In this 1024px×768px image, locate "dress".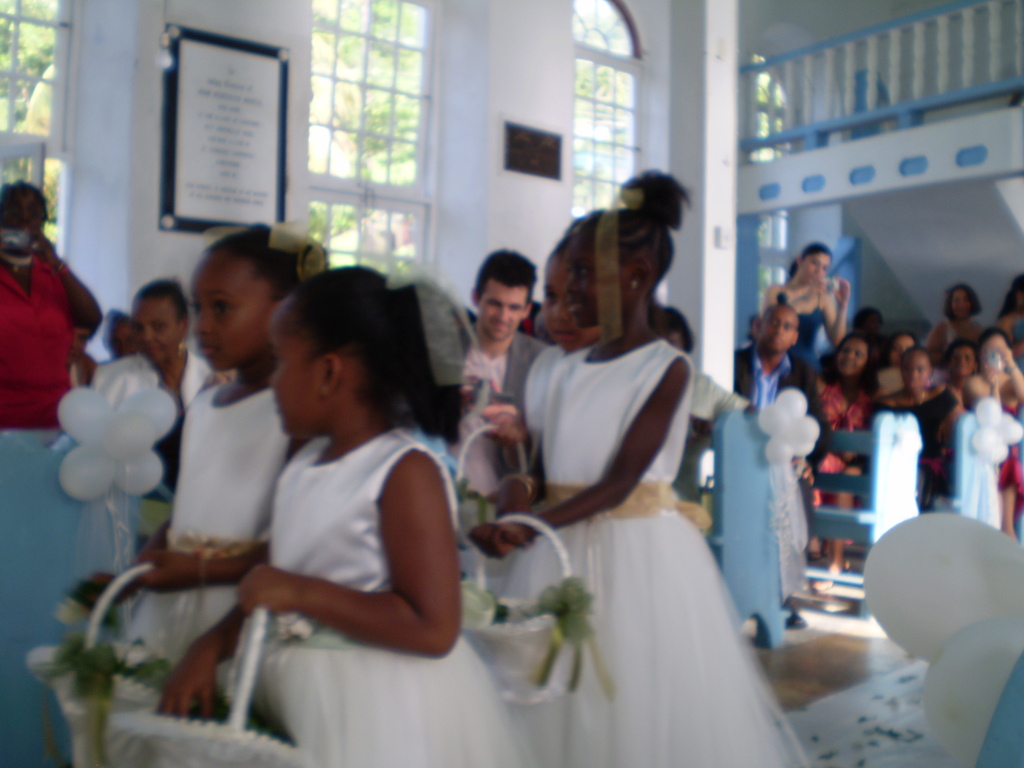
Bounding box: bbox=[525, 346, 571, 443].
